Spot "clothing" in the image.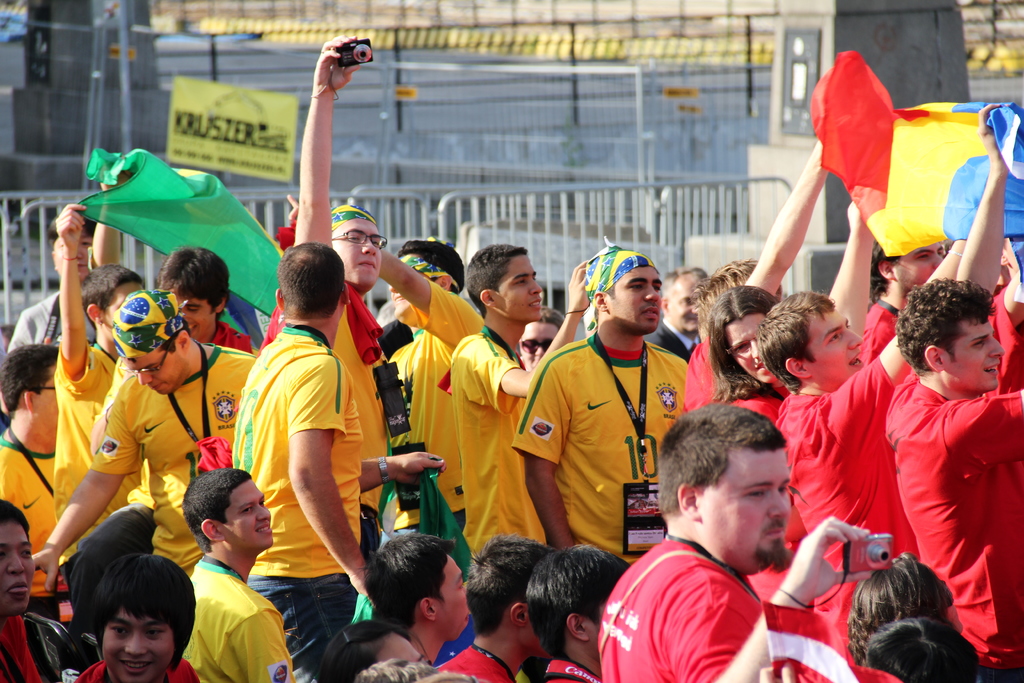
"clothing" found at box(396, 276, 480, 588).
